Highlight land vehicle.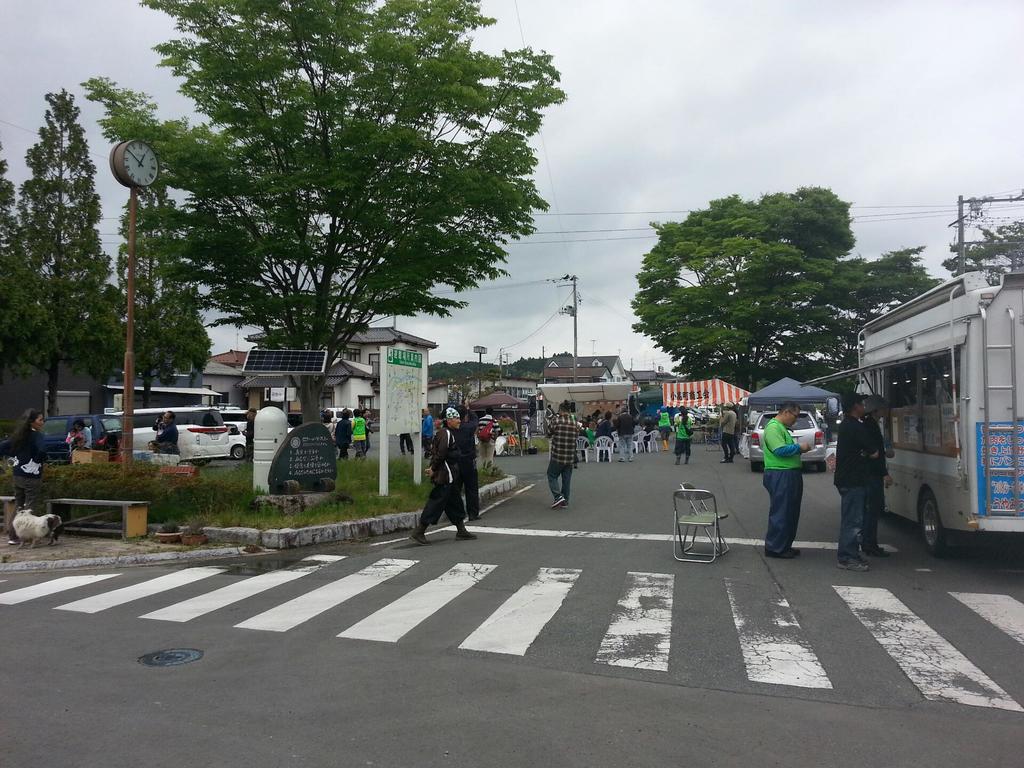
Highlighted region: 748 409 827 474.
